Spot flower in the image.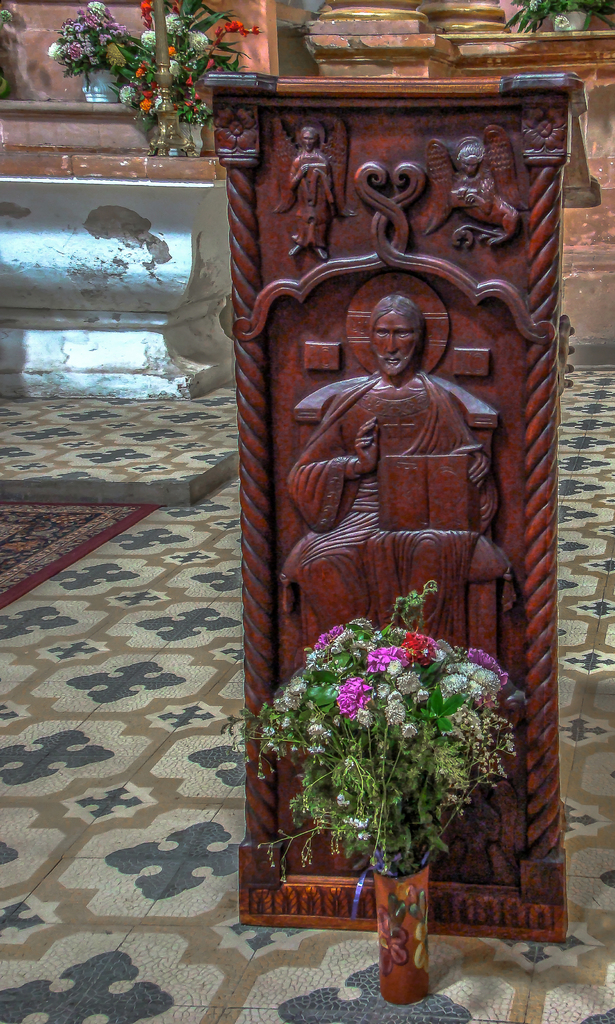
flower found at [x1=351, y1=616, x2=373, y2=634].
